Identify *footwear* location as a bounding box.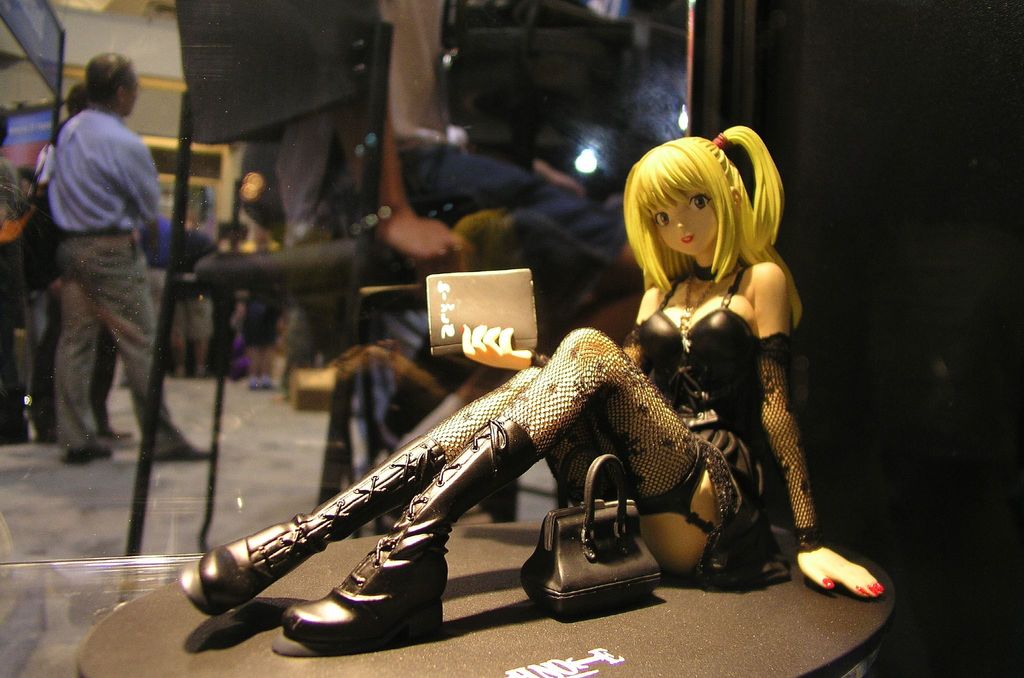
(x1=60, y1=432, x2=111, y2=465).
